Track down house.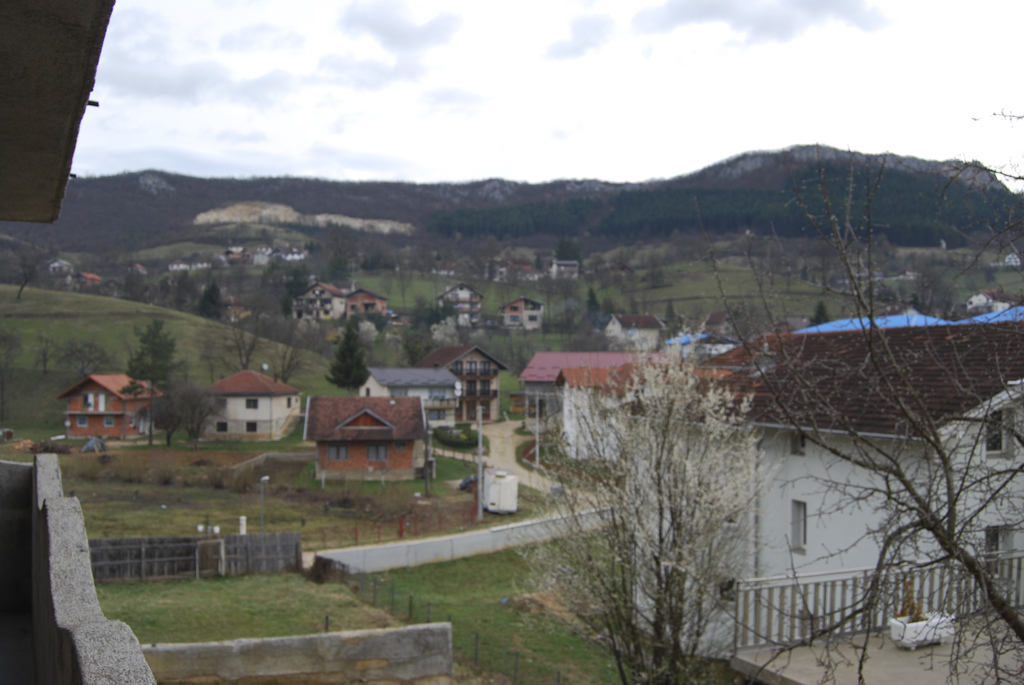
Tracked to 492,258,584,285.
